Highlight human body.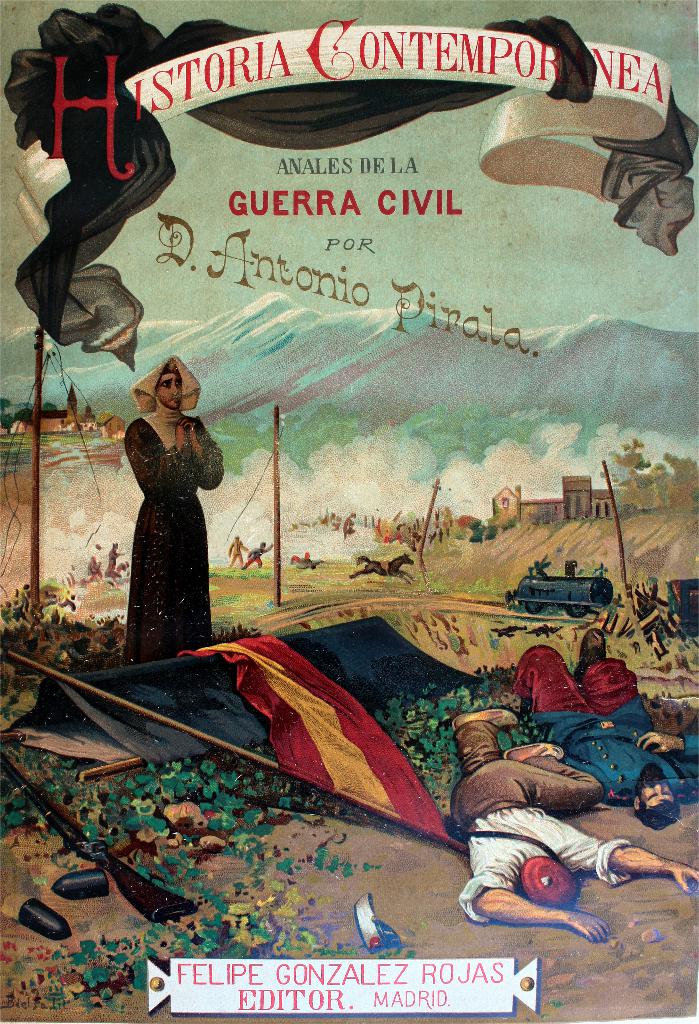
Highlighted region: [left=510, top=631, right=698, bottom=834].
